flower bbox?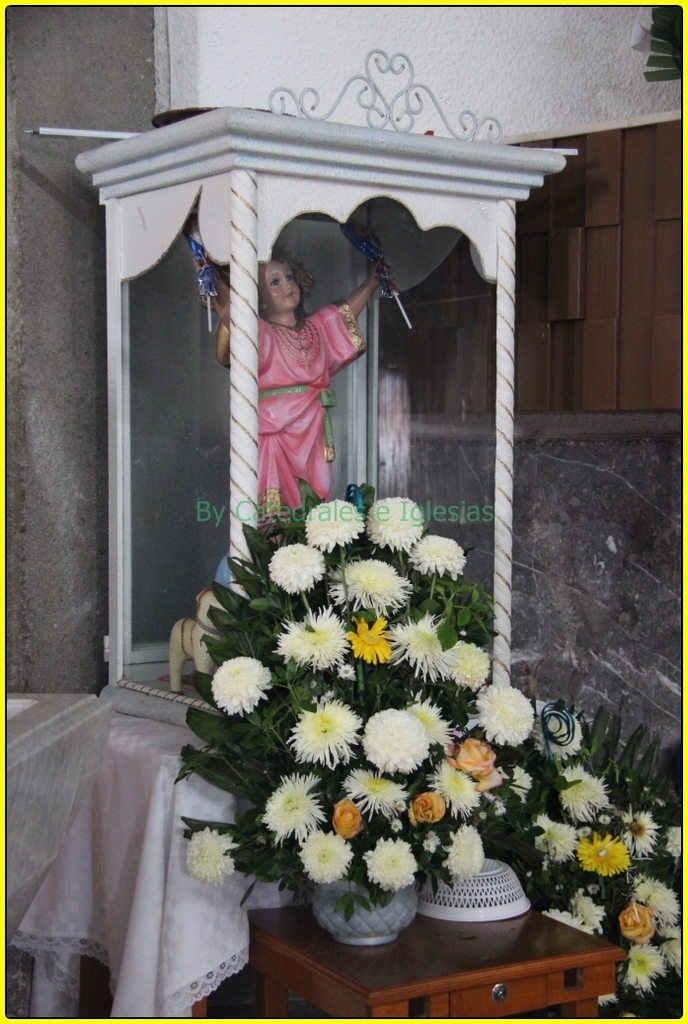
(left=342, top=610, right=401, bottom=666)
